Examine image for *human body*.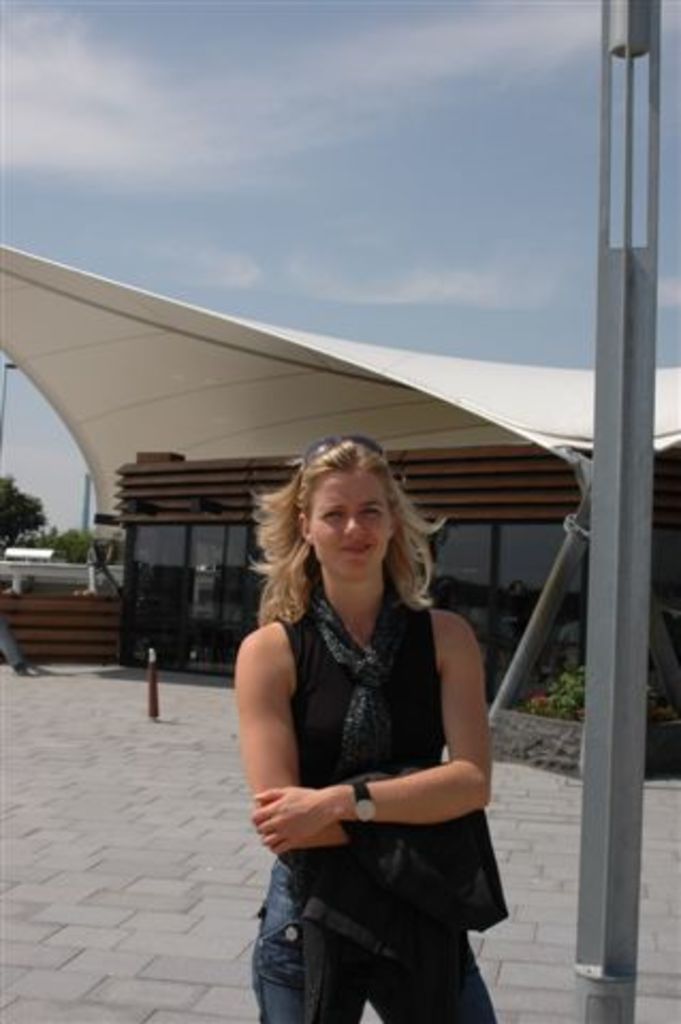
Examination result: 228:444:512:1001.
